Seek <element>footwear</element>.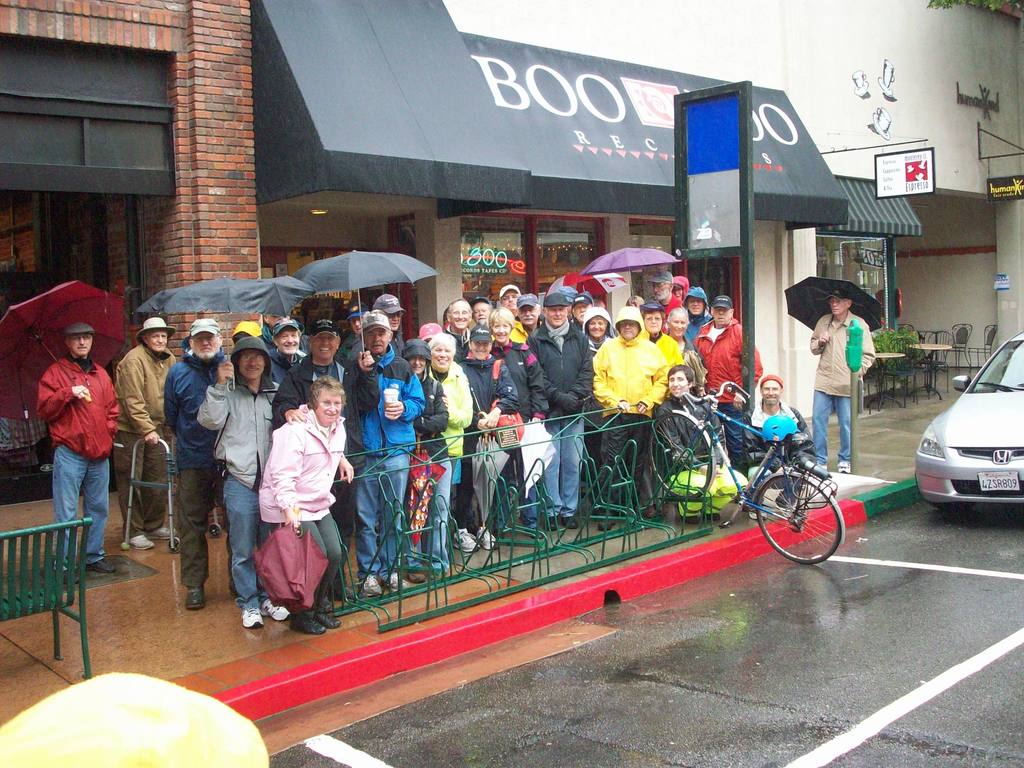
[89,558,115,574].
